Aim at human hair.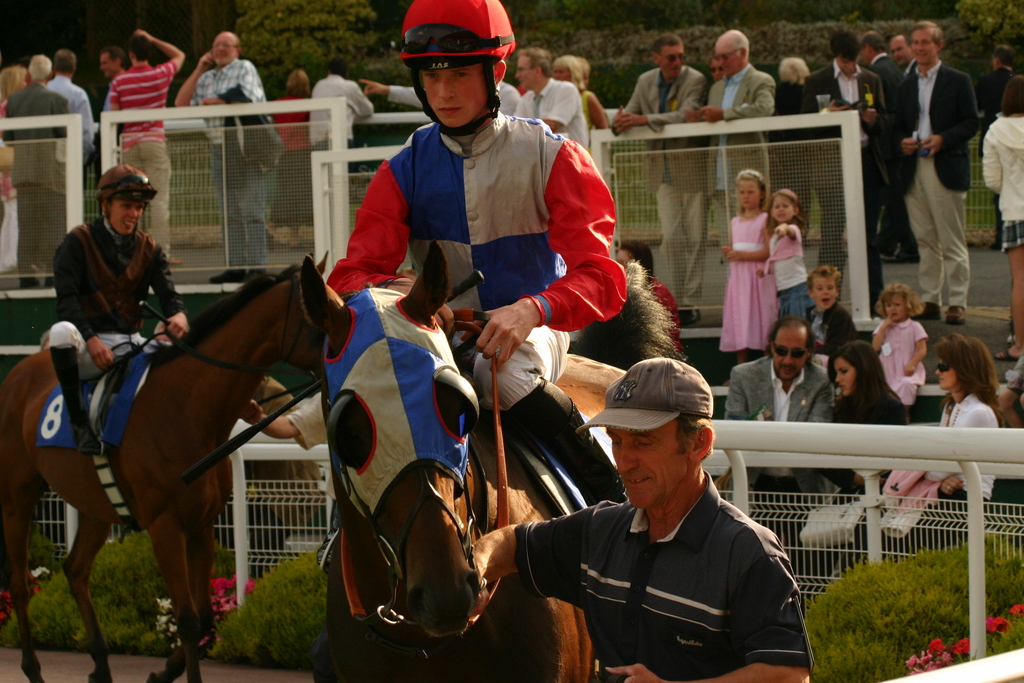
Aimed at {"left": 28, "top": 55, "right": 51, "bottom": 81}.
